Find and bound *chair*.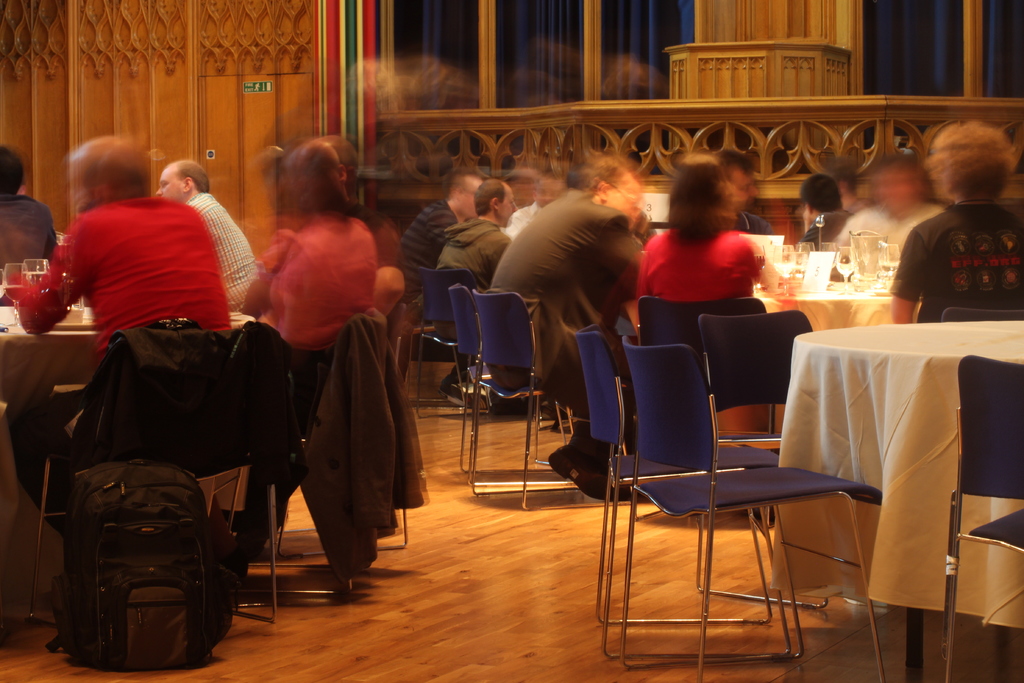
Bound: bbox=[936, 353, 1023, 682].
